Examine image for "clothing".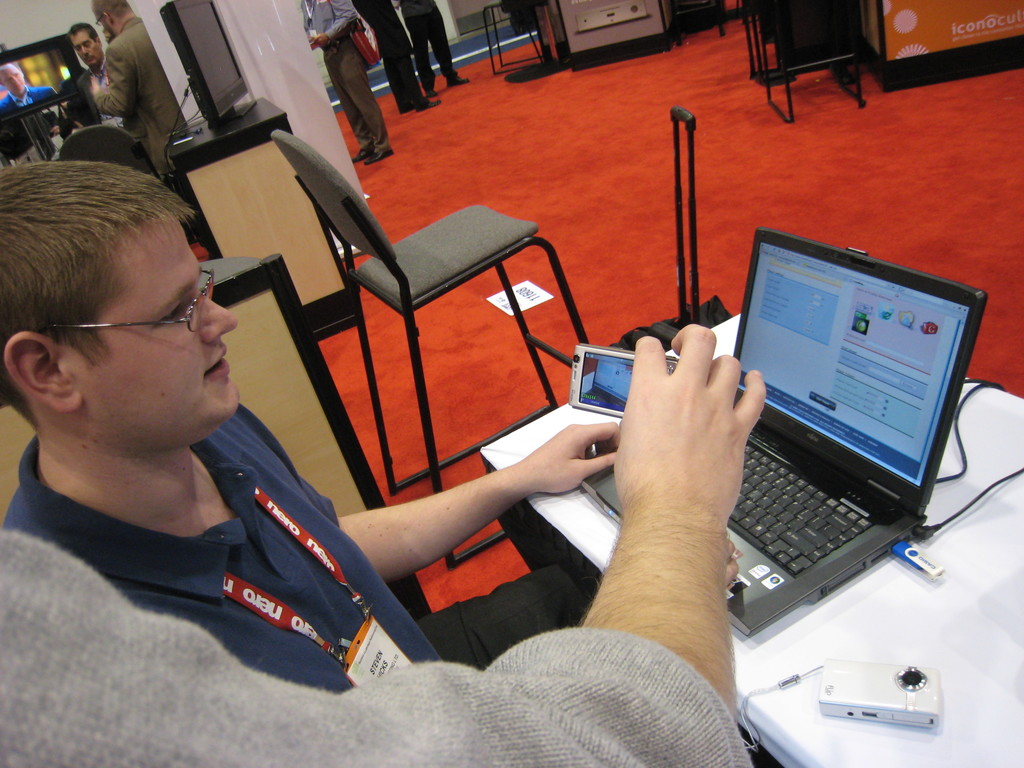
Examination result: (0, 390, 591, 692).
